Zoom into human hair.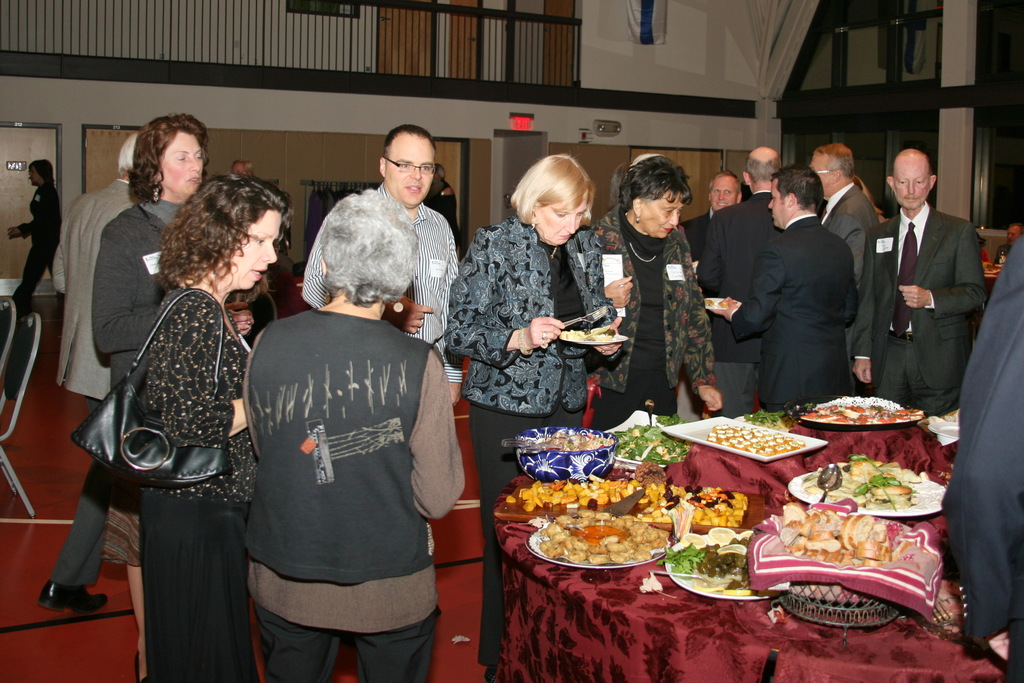
Zoom target: box=[325, 188, 419, 305].
